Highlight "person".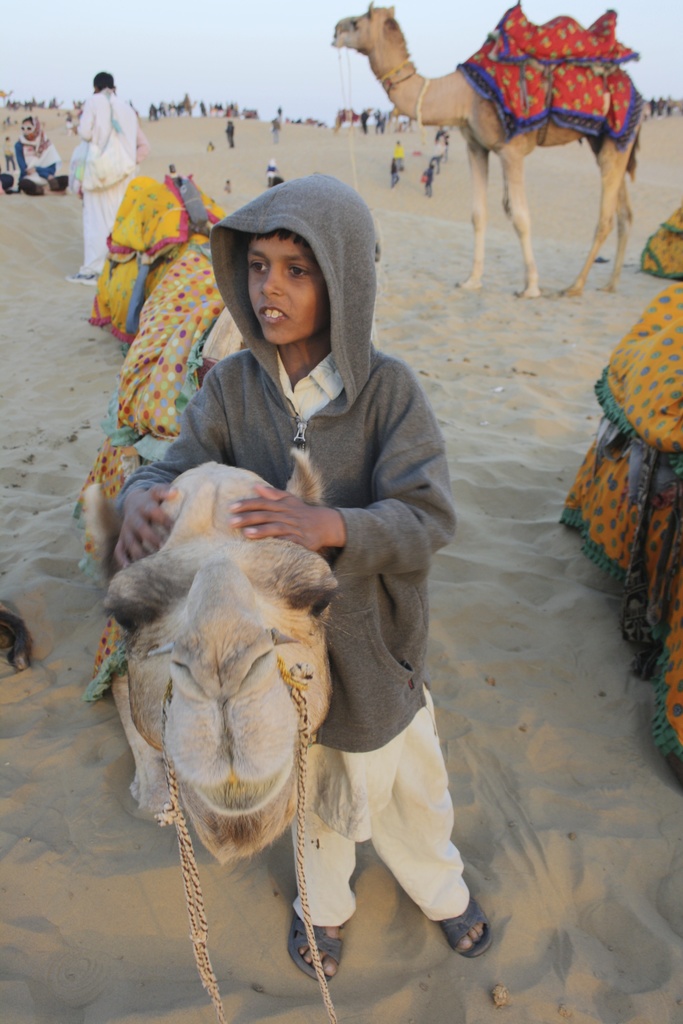
Highlighted region: box(64, 70, 151, 287).
